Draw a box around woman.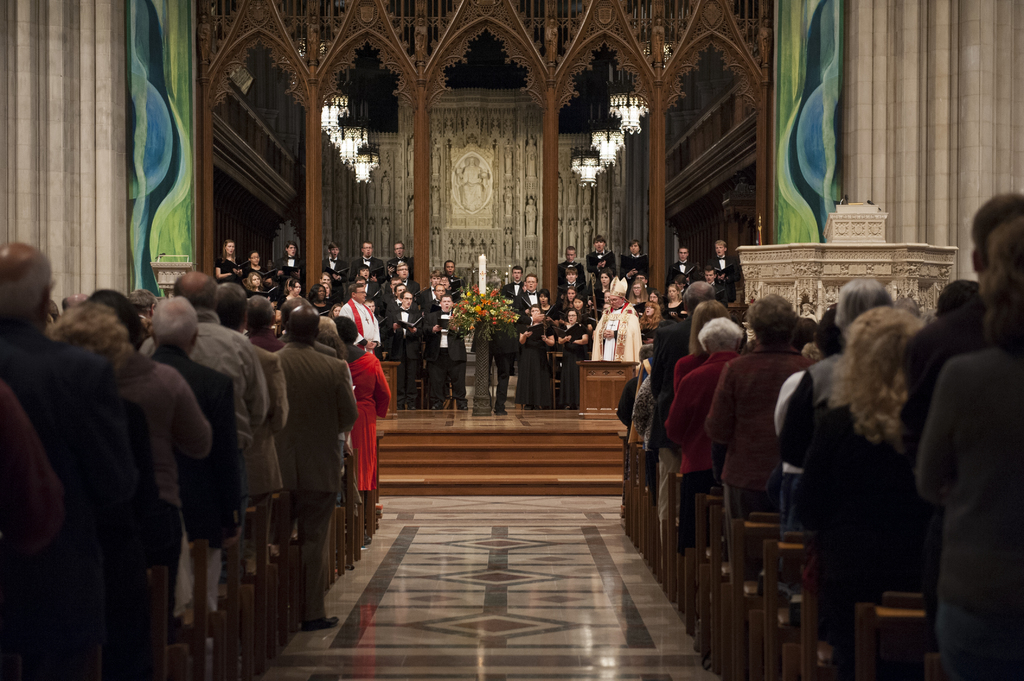
BBox(514, 303, 556, 413).
